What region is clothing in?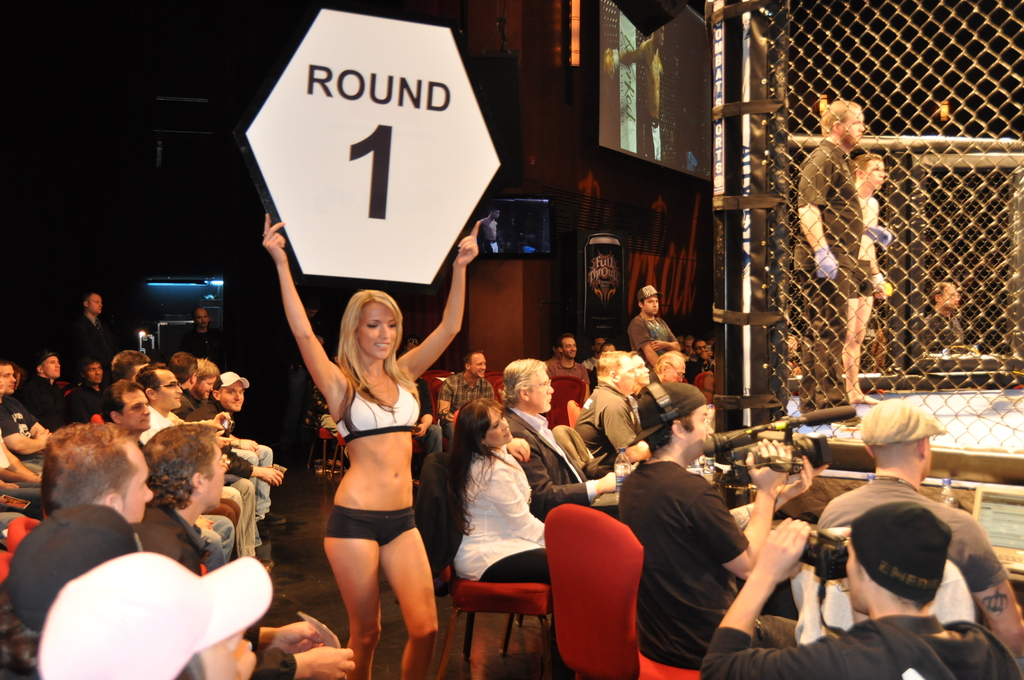
l=449, t=441, r=553, b=575.
